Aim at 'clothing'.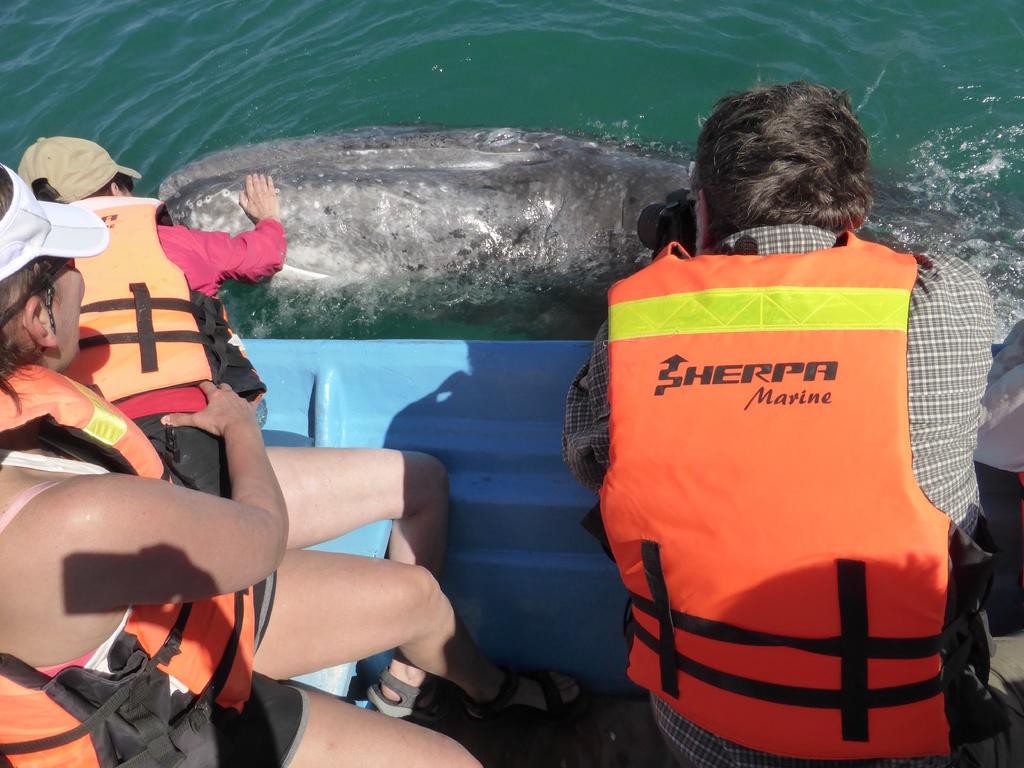
Aimed at BBox(563, 219, 1003, 767).
